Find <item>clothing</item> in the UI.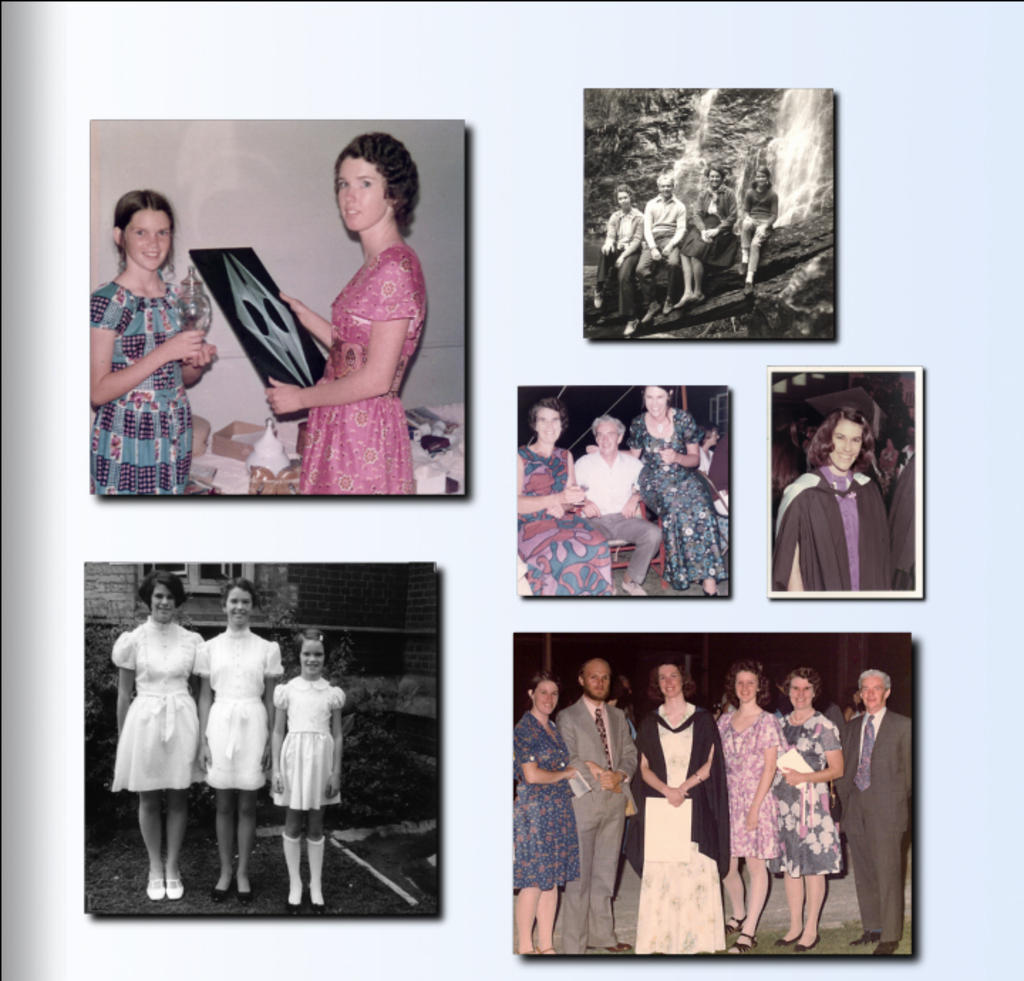
UI element at <box>777,429,906,623</box>.
